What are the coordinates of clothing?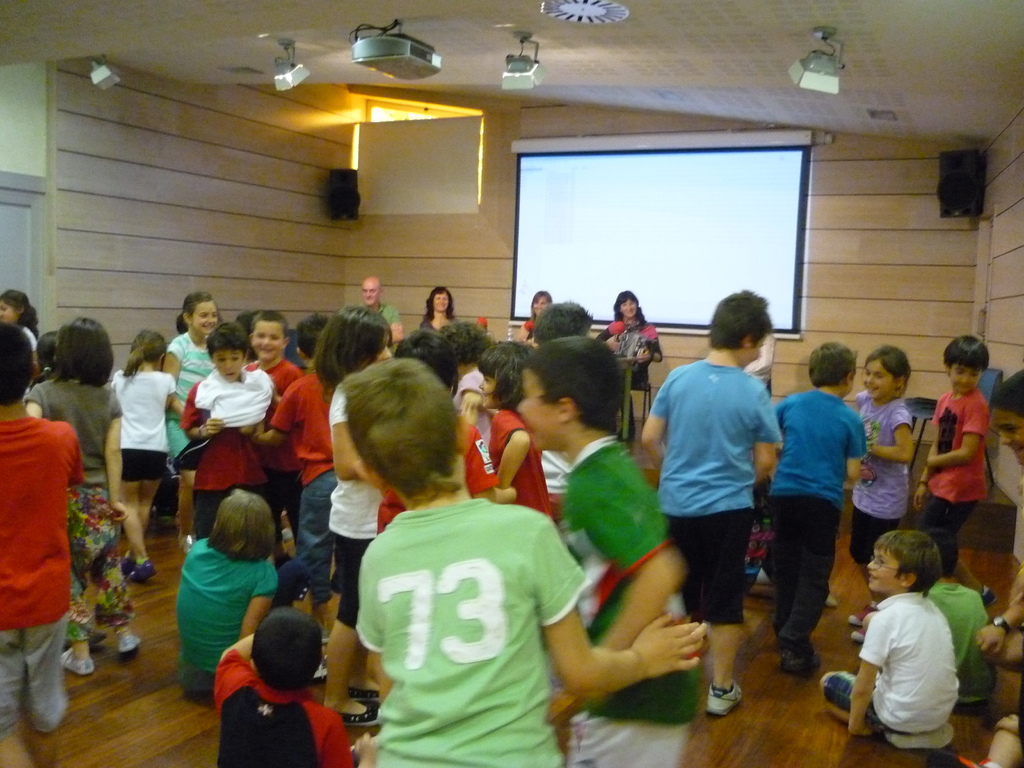
BBox(174, 541, 278, 705).
